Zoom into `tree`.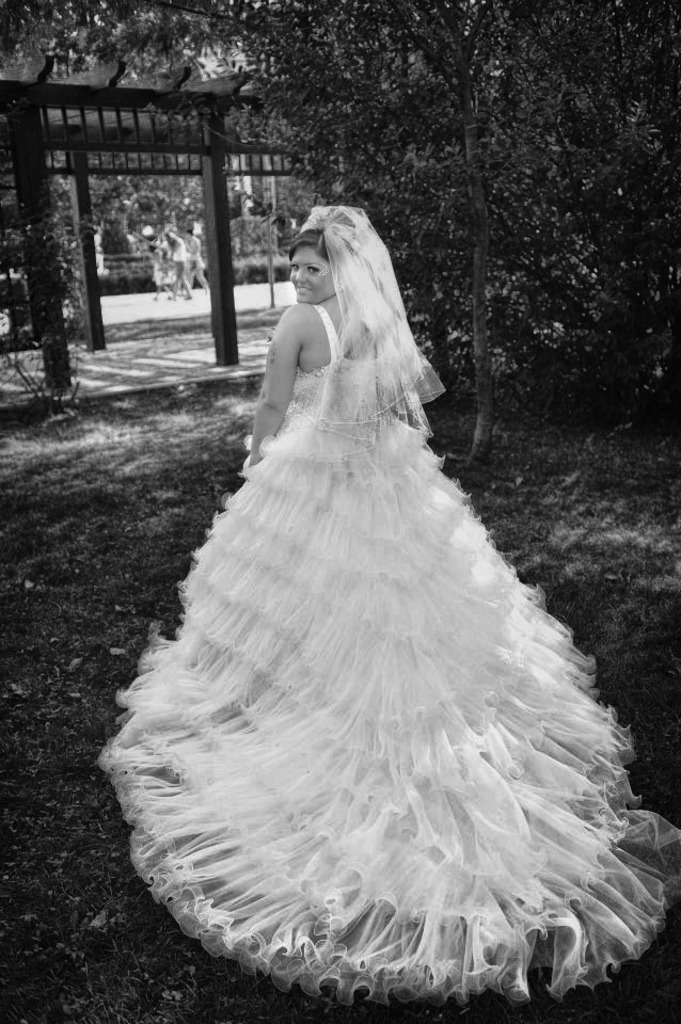
Zoom target: <region>227, 0, 680, 409</region>.
